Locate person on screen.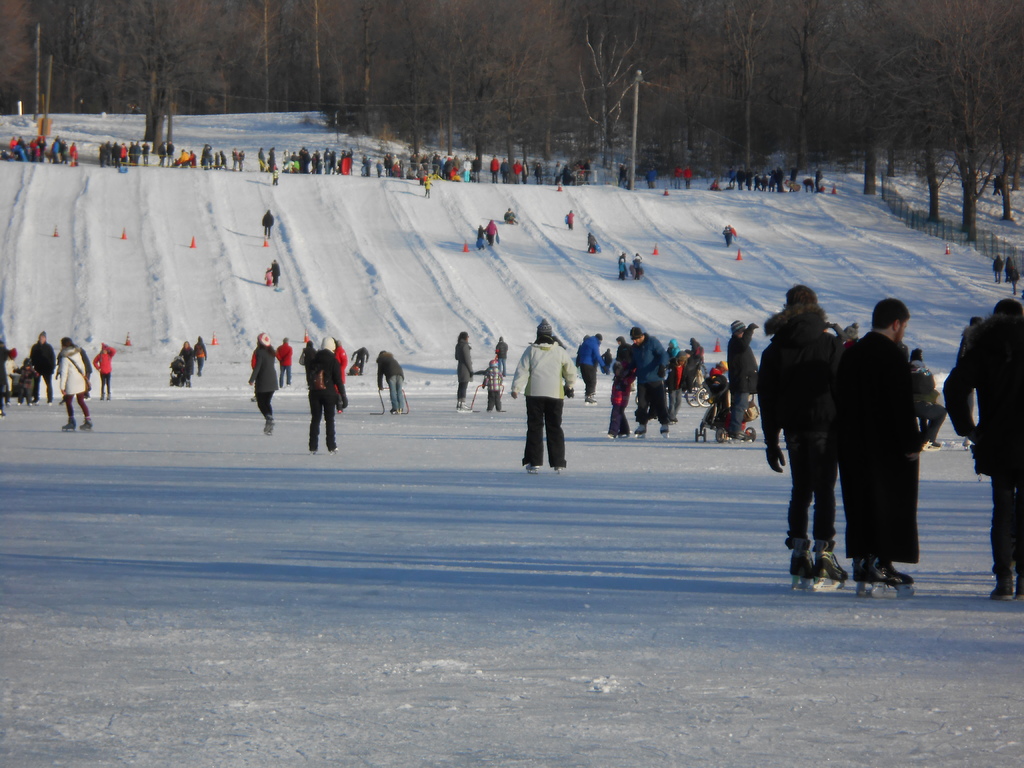
On screen at 305, 342, 317, 376.
